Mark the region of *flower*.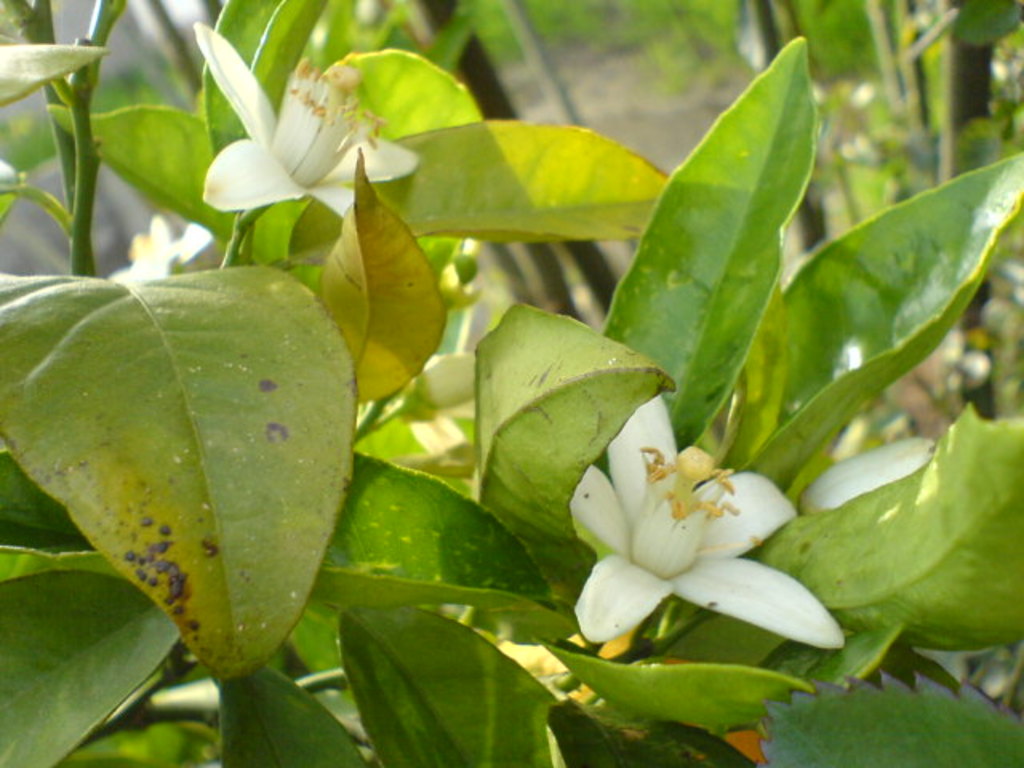
Region: Rect(405, 354, 477, 454).
